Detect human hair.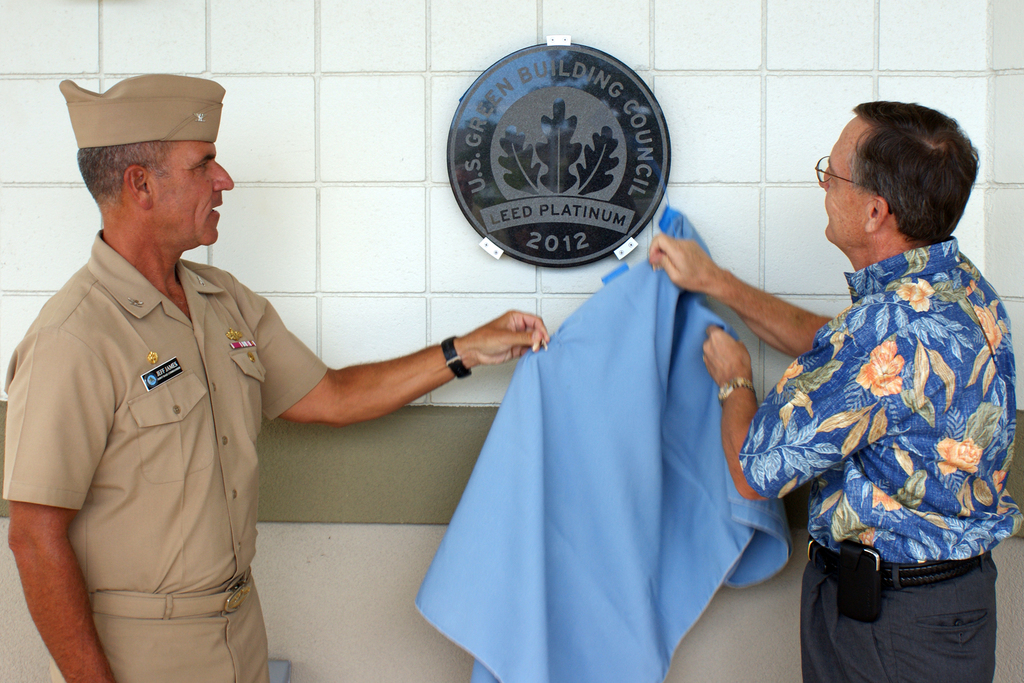
Detected at bbox=(820, 102, 975, 262).
